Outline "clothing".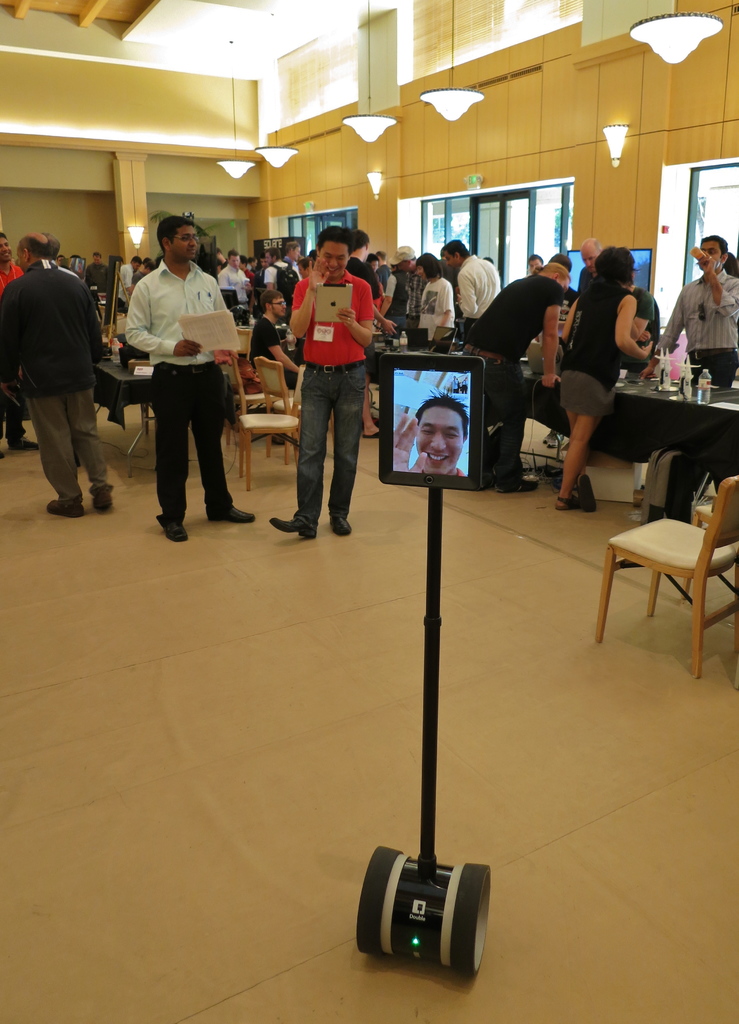
Outline: (left=452, top=239, right=495, bottom=339).
